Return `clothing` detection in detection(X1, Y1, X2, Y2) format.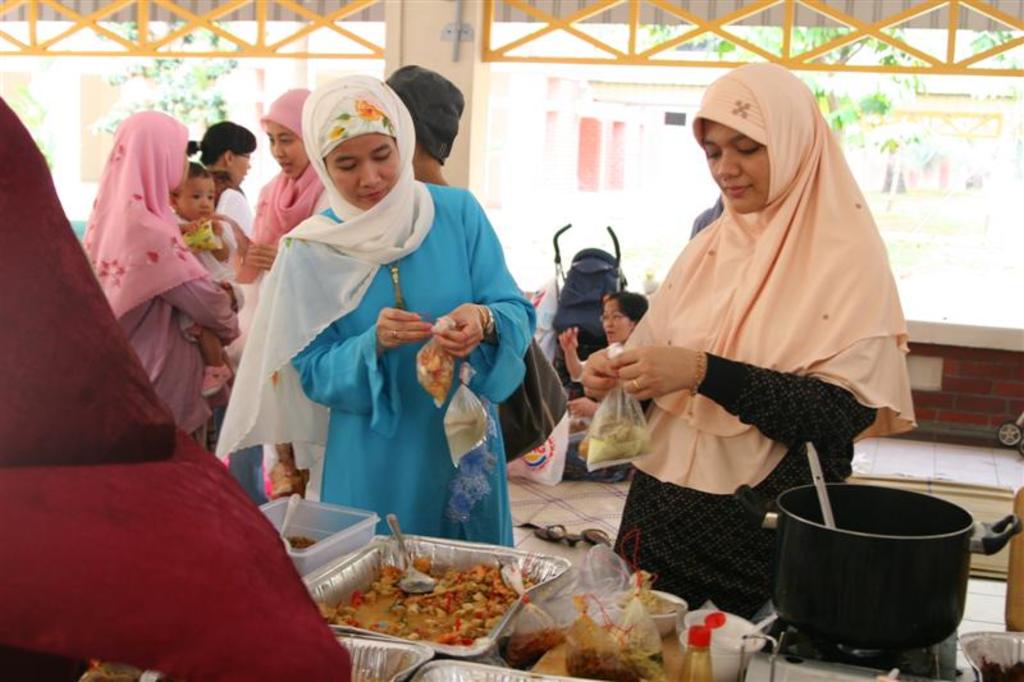
detection(607, 141, 918, 543).
